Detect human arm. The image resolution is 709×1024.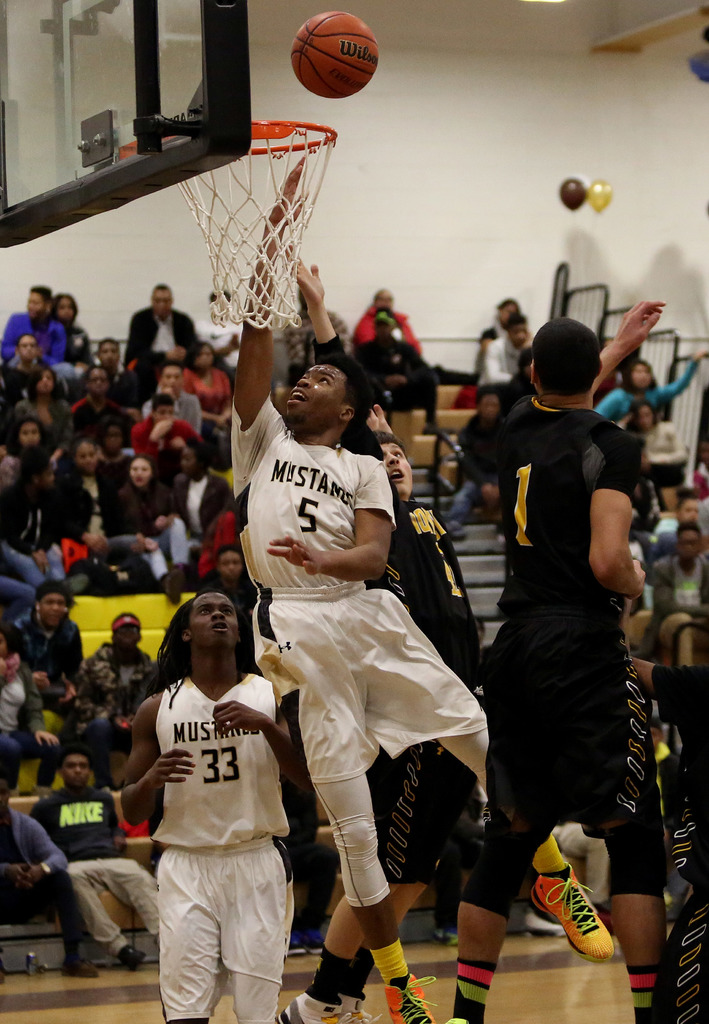
left=230, top=154, right=302, bottom=464.
